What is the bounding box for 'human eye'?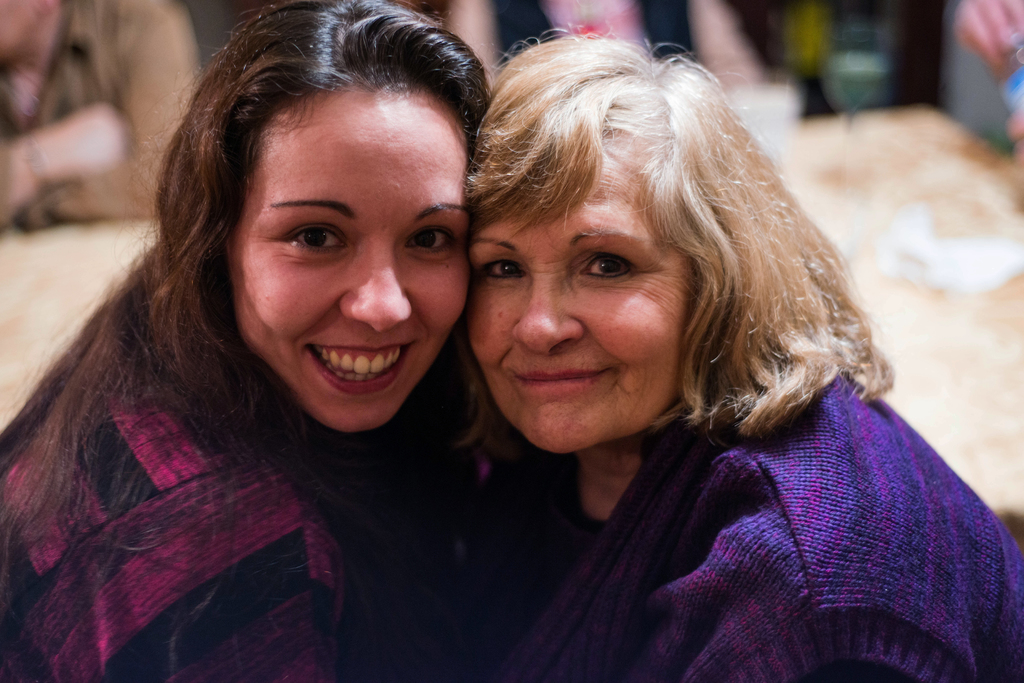
477/252/529/290.
